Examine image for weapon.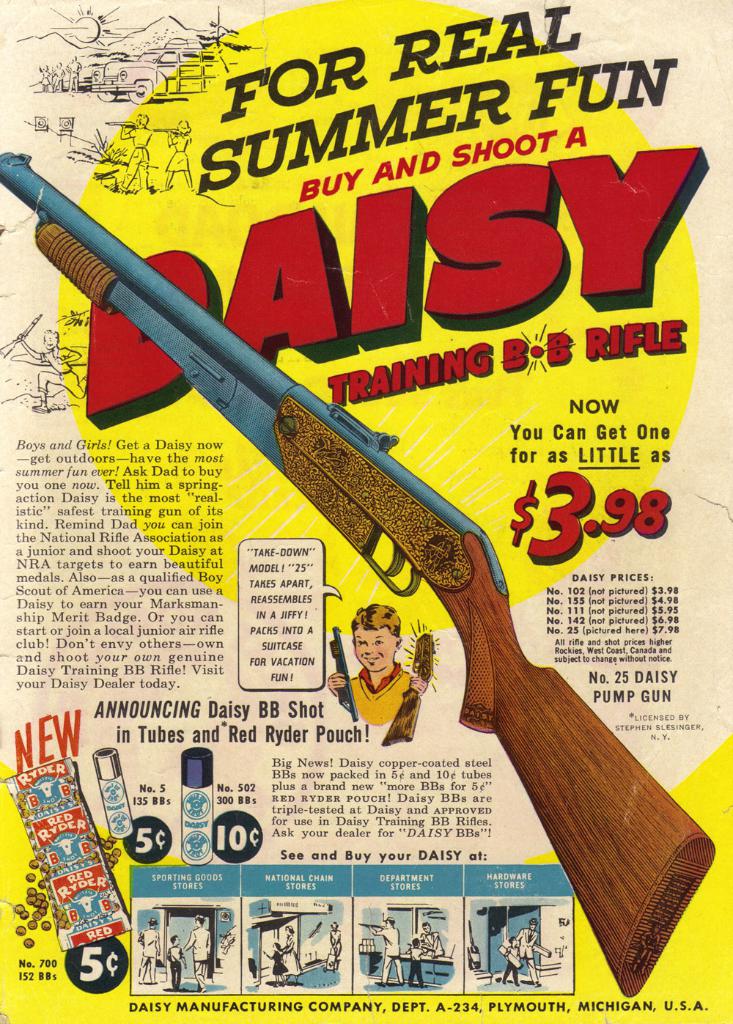
Examination result: (1,146,706,994).
